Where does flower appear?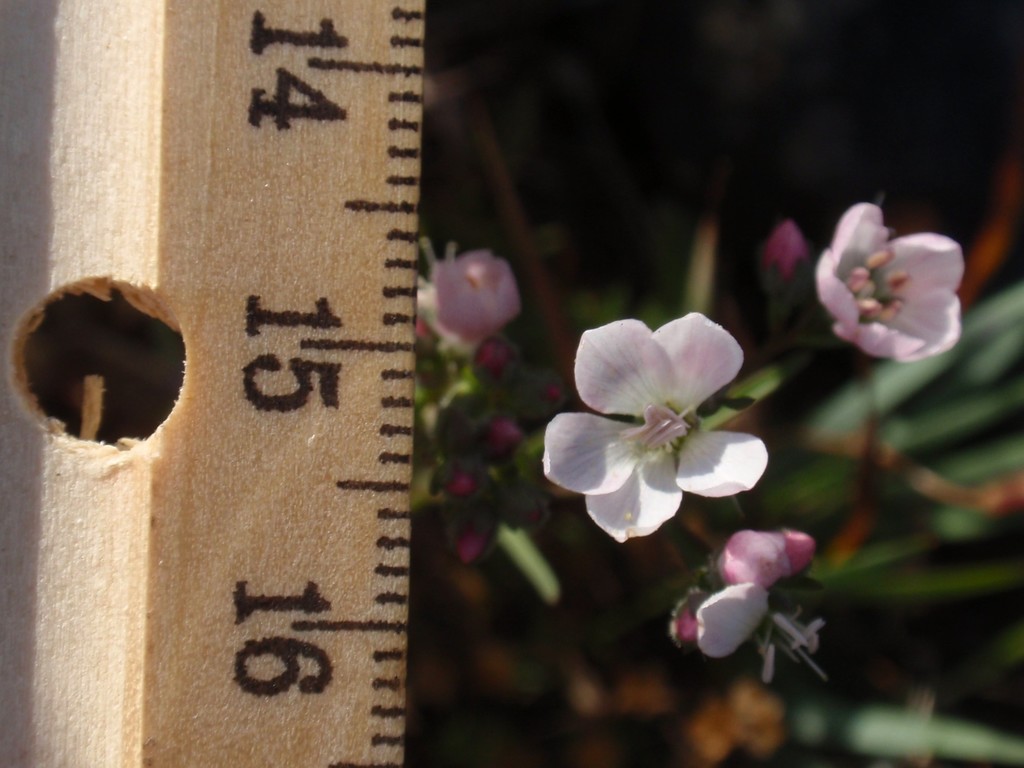
Appears at crop(454, 533, 490, 562).
